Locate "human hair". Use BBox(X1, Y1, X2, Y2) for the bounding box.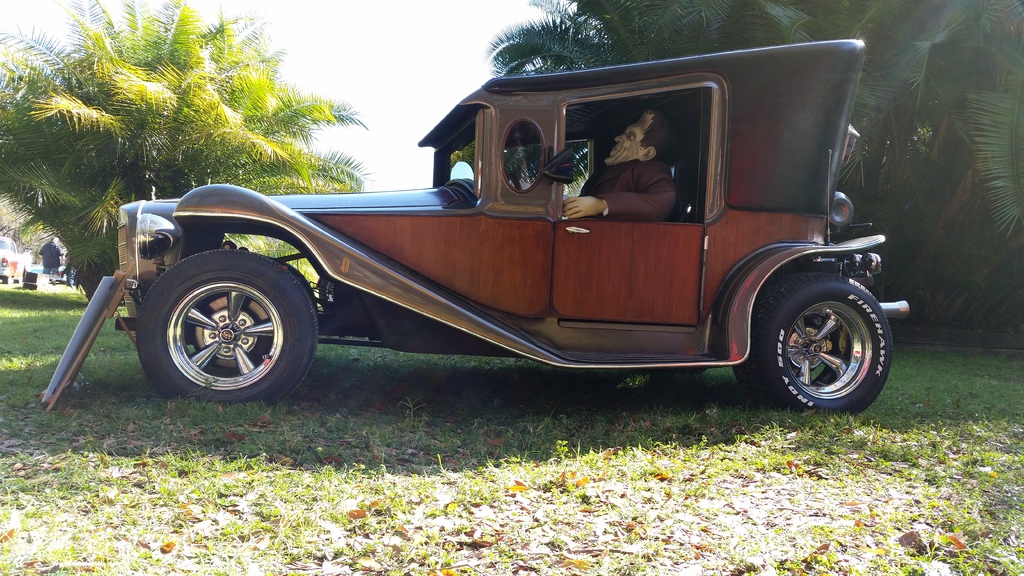
BBox(638, 109, 673, 152).
